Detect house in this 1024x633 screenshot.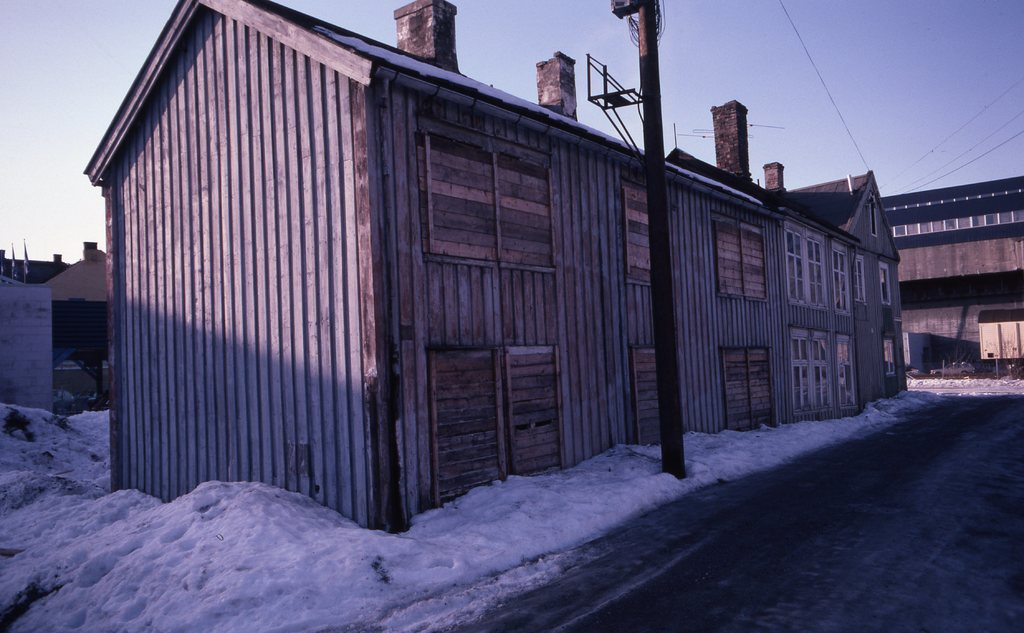
Detection: left=4, top=247, right=120, bottom=426.
